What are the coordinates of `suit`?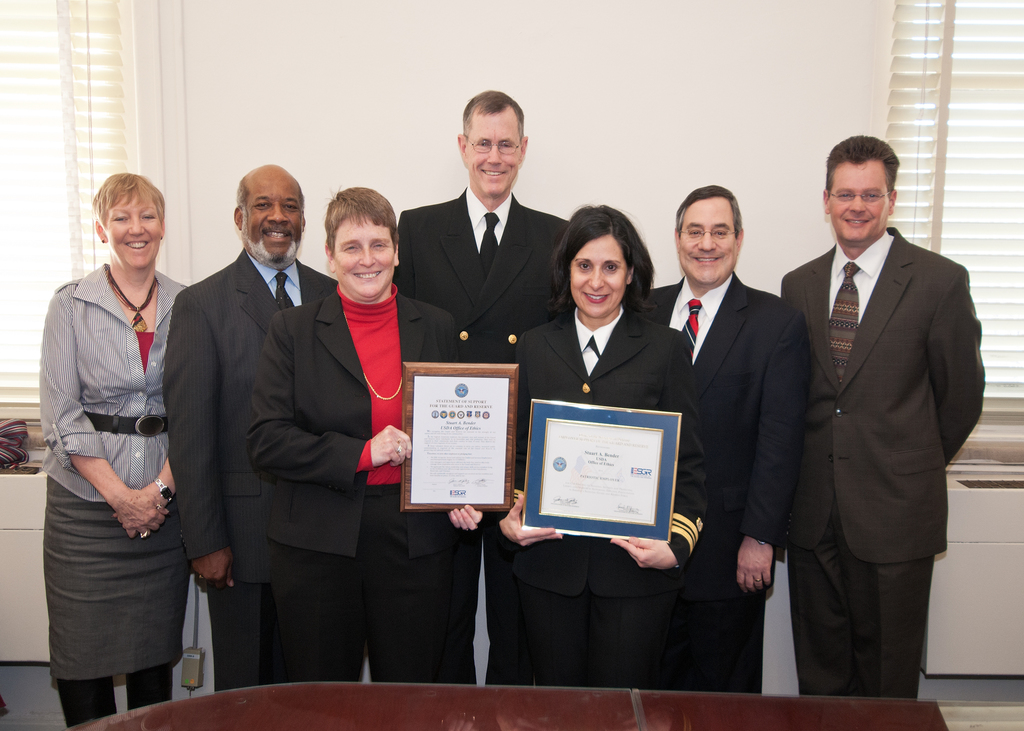
select_region(650, 277, 806, 700).
